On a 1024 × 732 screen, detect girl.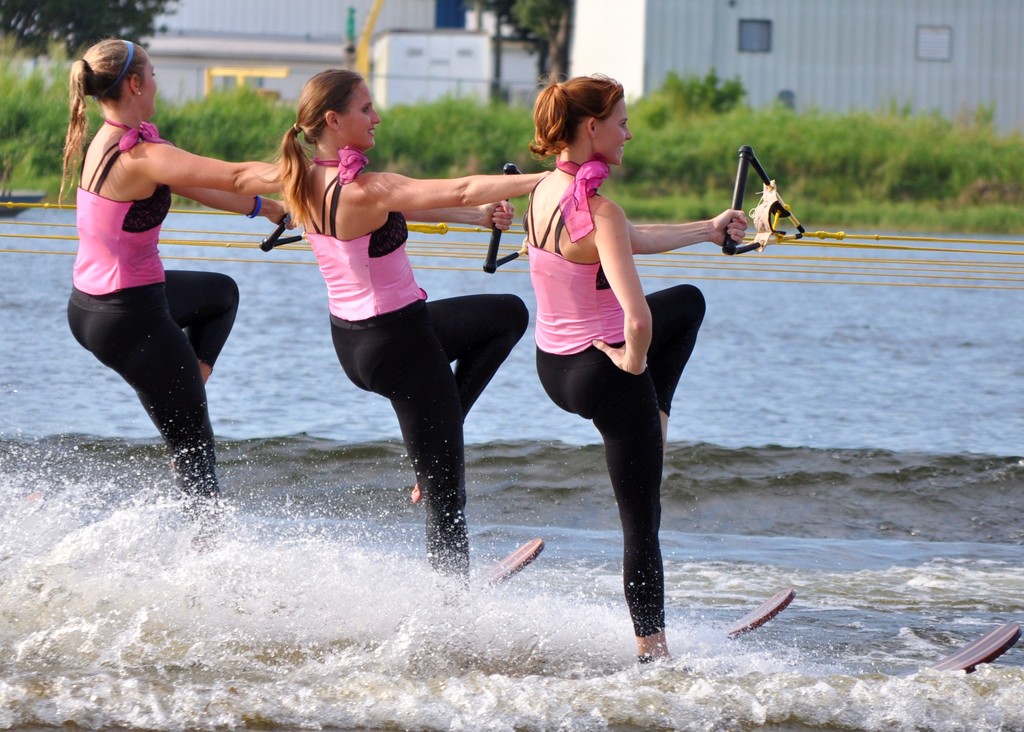
515/69/759/662.
